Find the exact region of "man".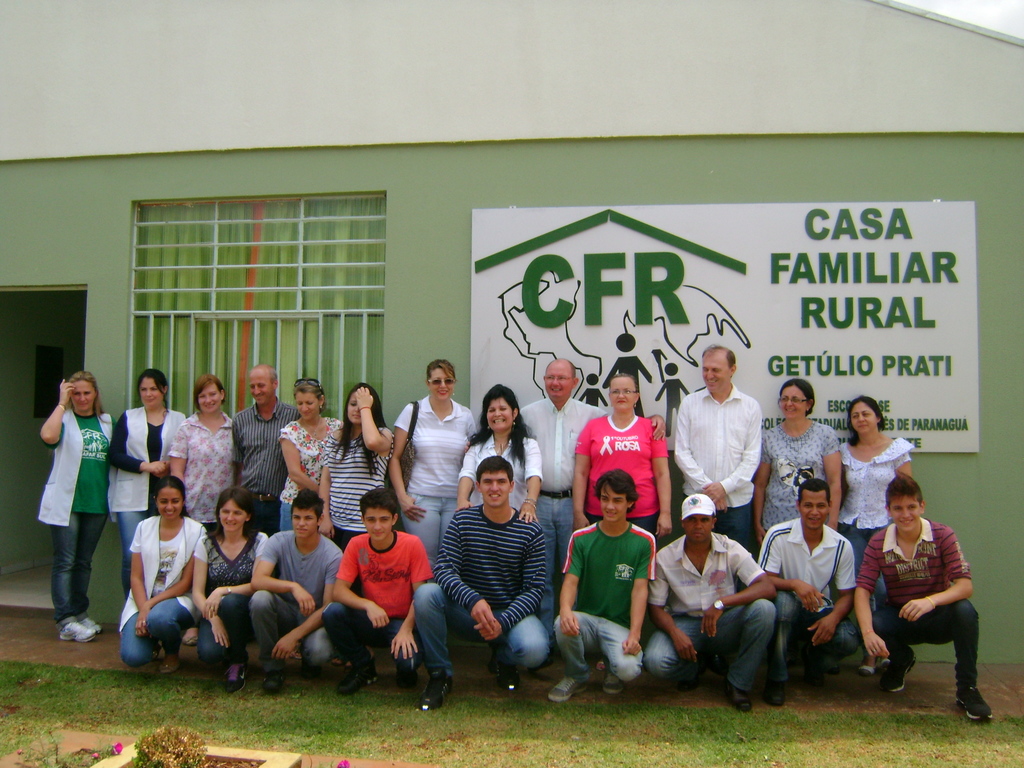
Exact region: rect(679, 355, 783, 540).
